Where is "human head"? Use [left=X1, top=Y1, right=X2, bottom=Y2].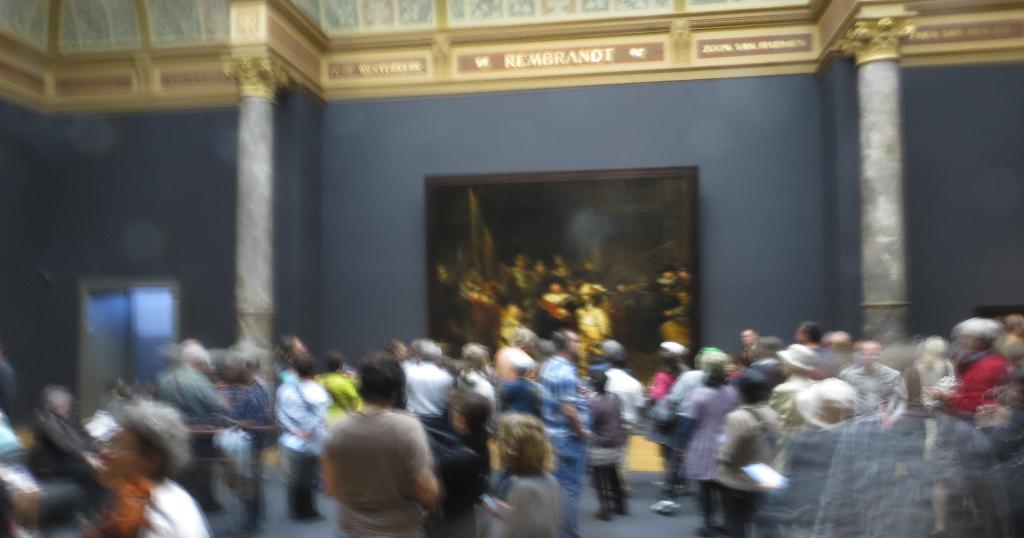
[left=810, top=348, right=847, bottom=379].
